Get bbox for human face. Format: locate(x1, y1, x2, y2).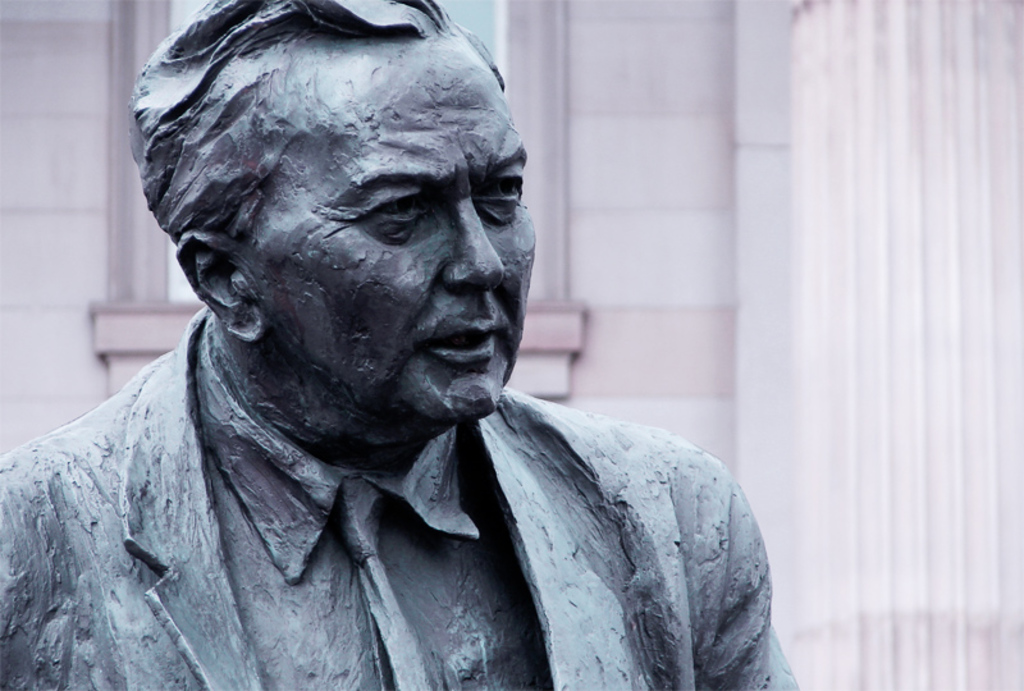
locate(252, 46, 538, 422).
